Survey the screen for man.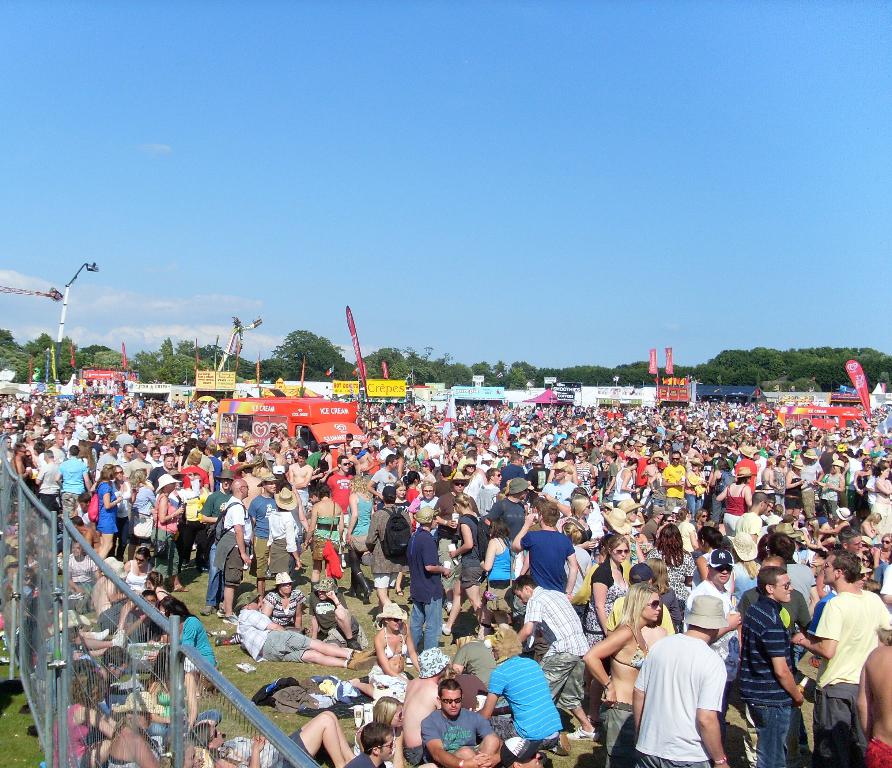
Survey found: x1=325 y1=453 x2=355 y2=534.
